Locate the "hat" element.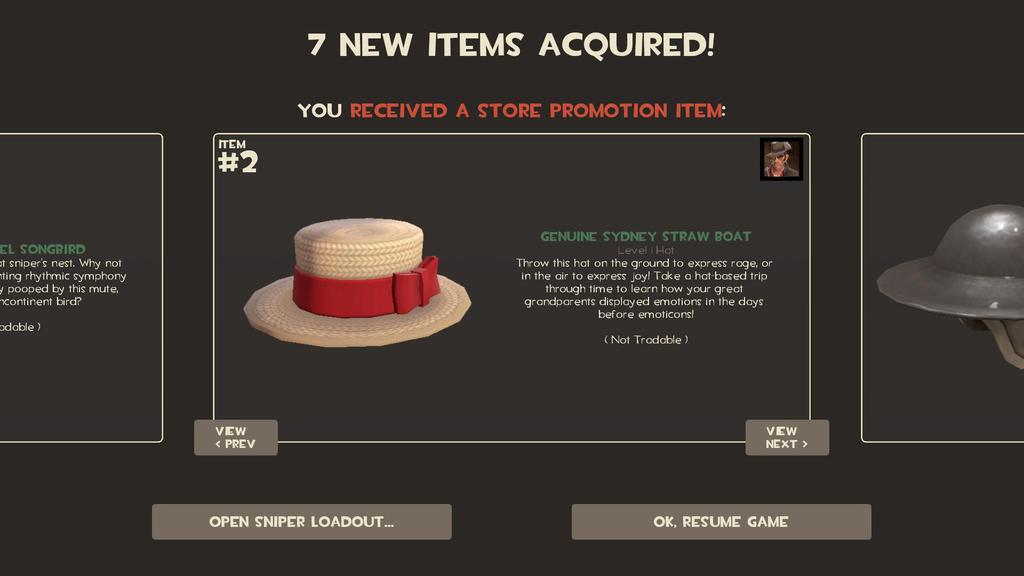
Element bbox: Rect(241, 215, 472, 349).
